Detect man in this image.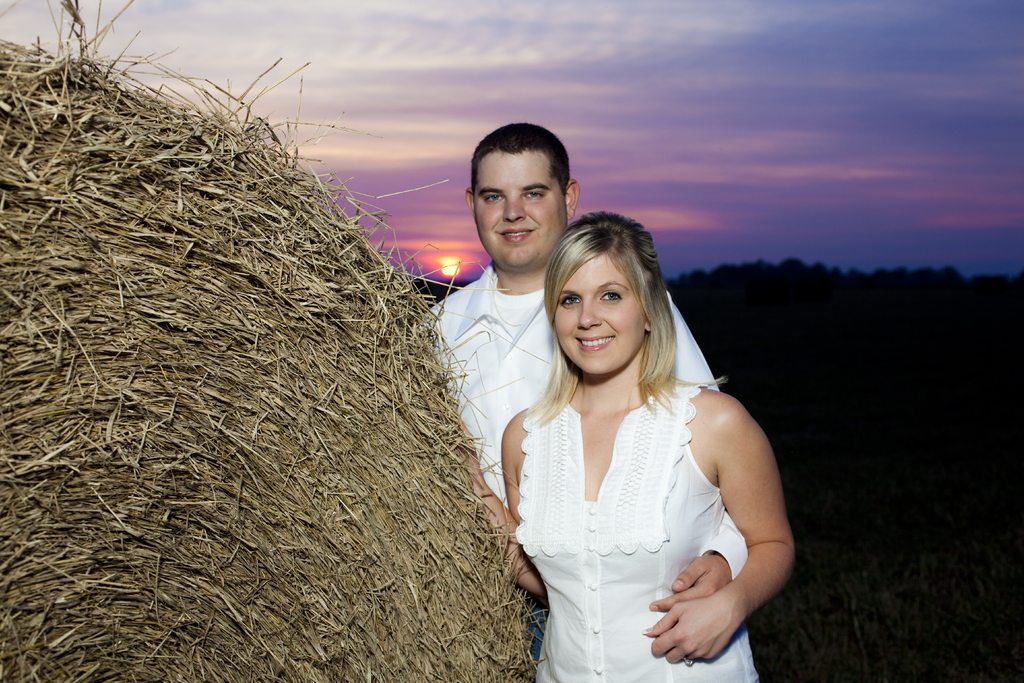
Detection: detection(427, 122, 748, 664).
